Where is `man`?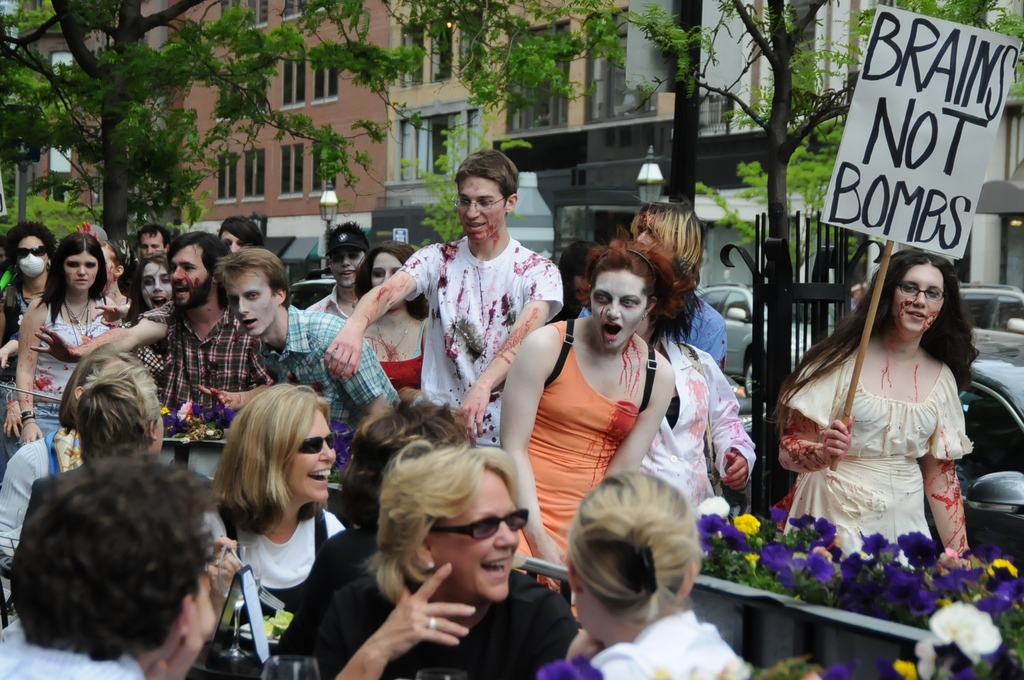
{"x1": 19, "y1": 358, "x2": 169, "y2": 537}.
